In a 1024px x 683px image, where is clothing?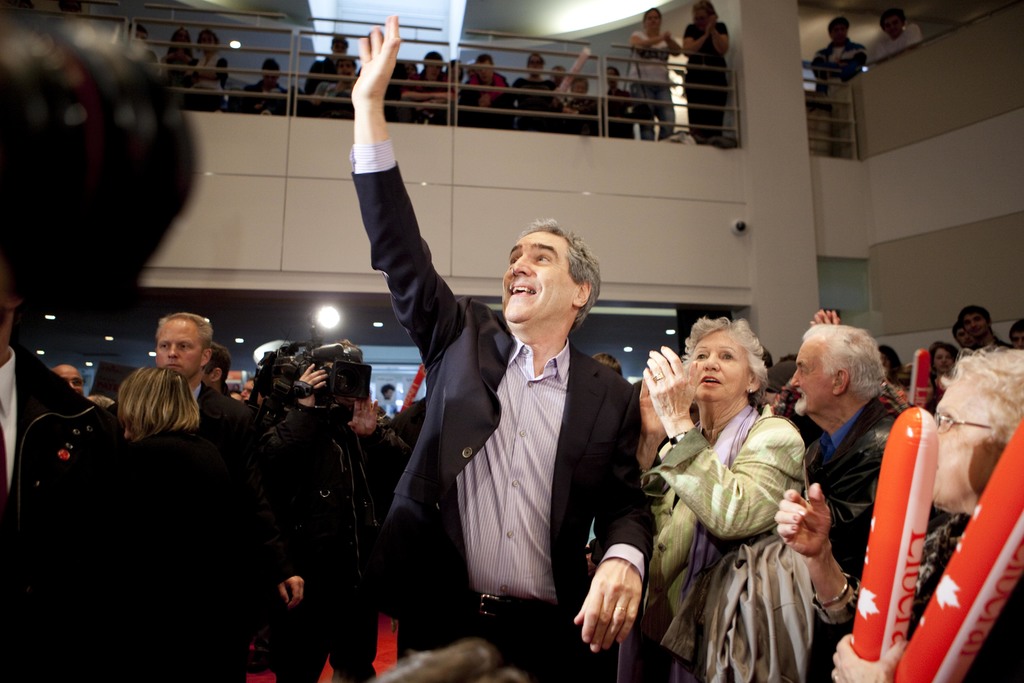
(left=984, top=340, right=1015, bottom=355).
